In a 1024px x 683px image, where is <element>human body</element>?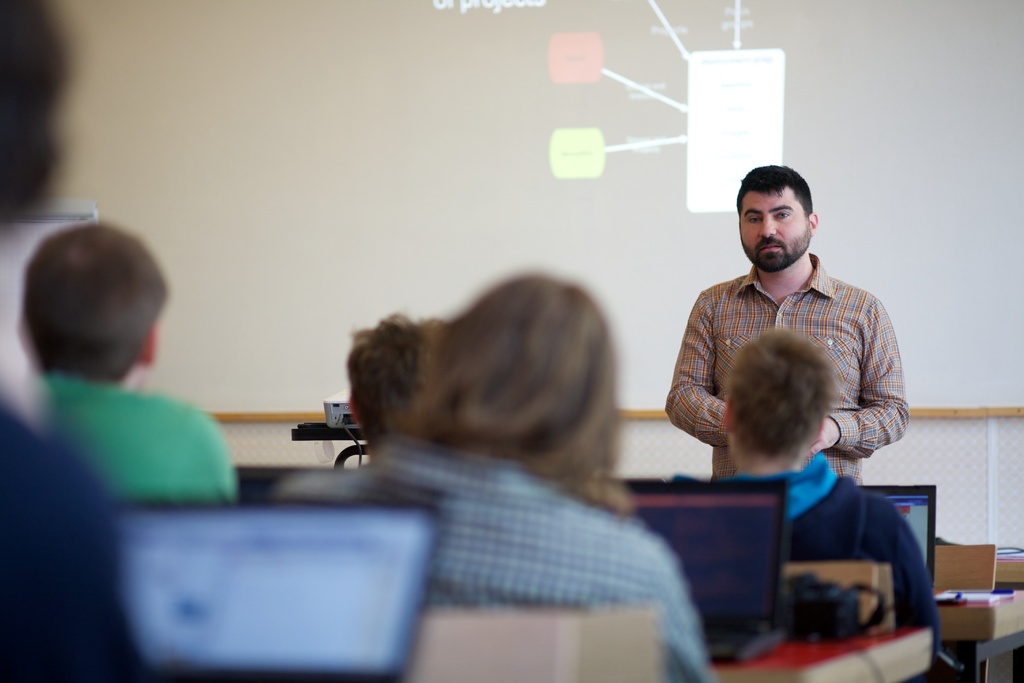
region(667, 458, 974, 682).
